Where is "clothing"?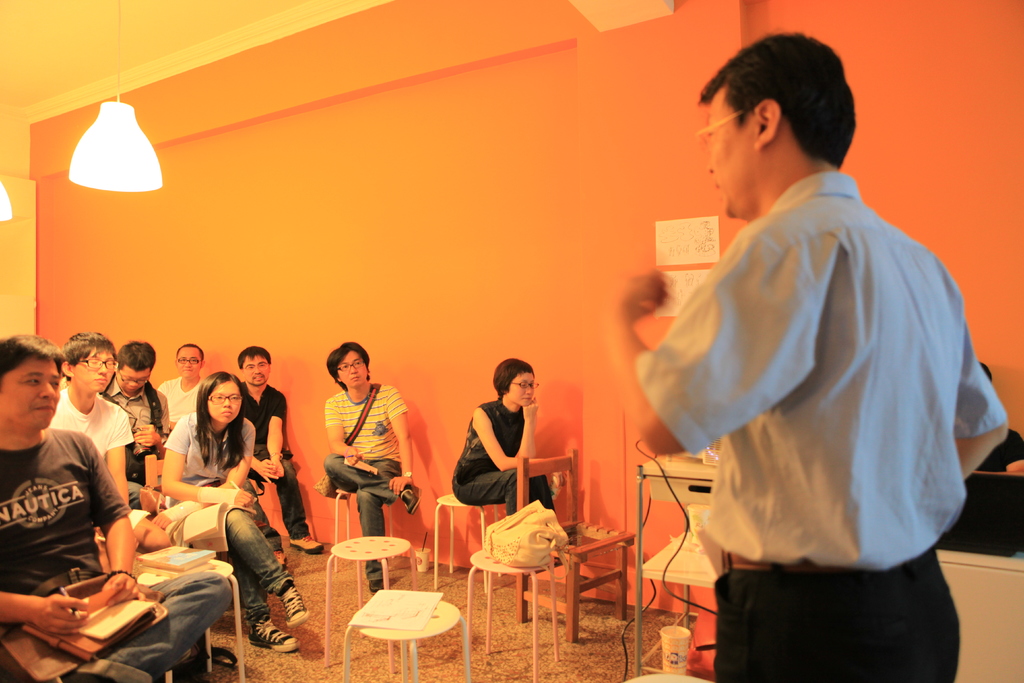
[451, 399, 556, 514].
